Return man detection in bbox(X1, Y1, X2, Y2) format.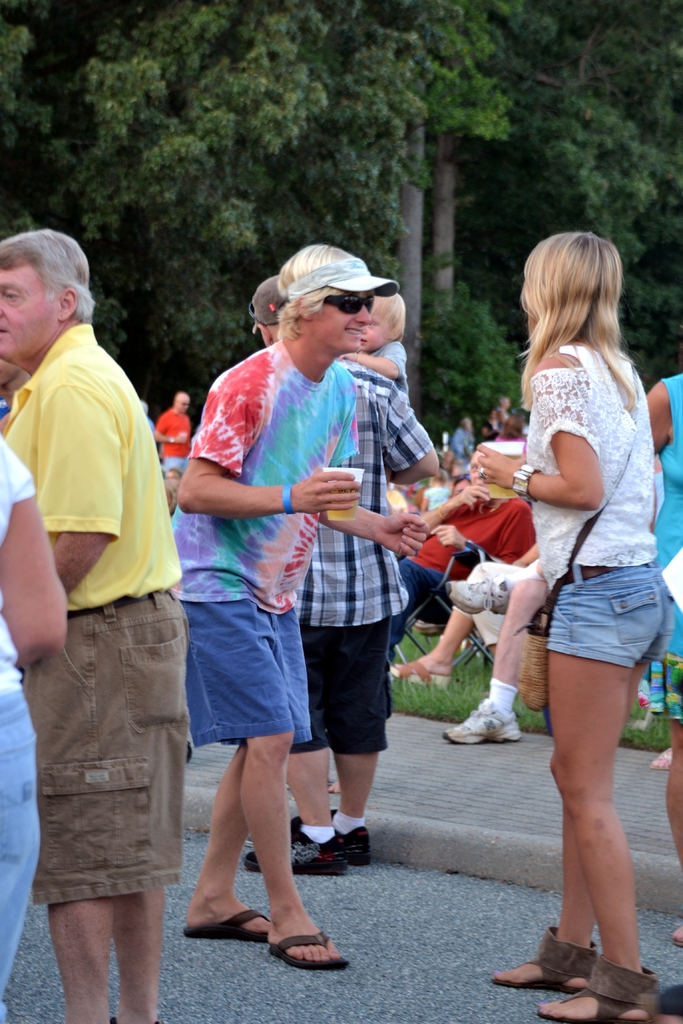
bbox(152, 389, 198, 494).
